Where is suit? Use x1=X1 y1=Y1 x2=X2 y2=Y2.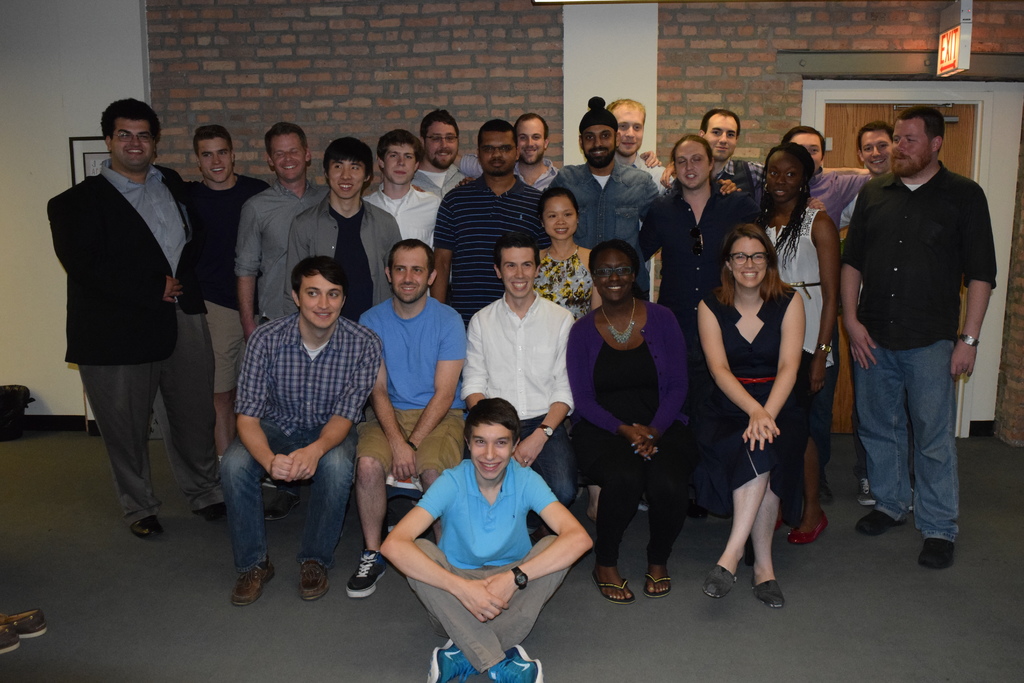
x1=47 y1=161 x2=209 y2=366.
